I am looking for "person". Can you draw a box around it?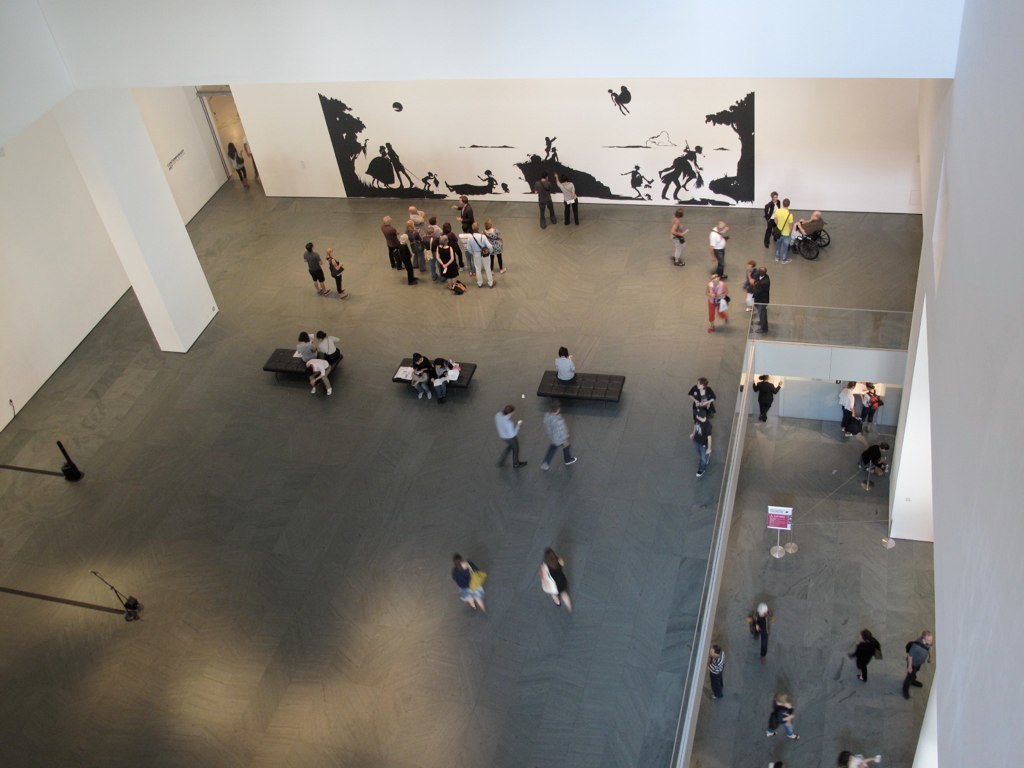
Sure, the bounding box is bbox=[742, 261, 771, 329].
